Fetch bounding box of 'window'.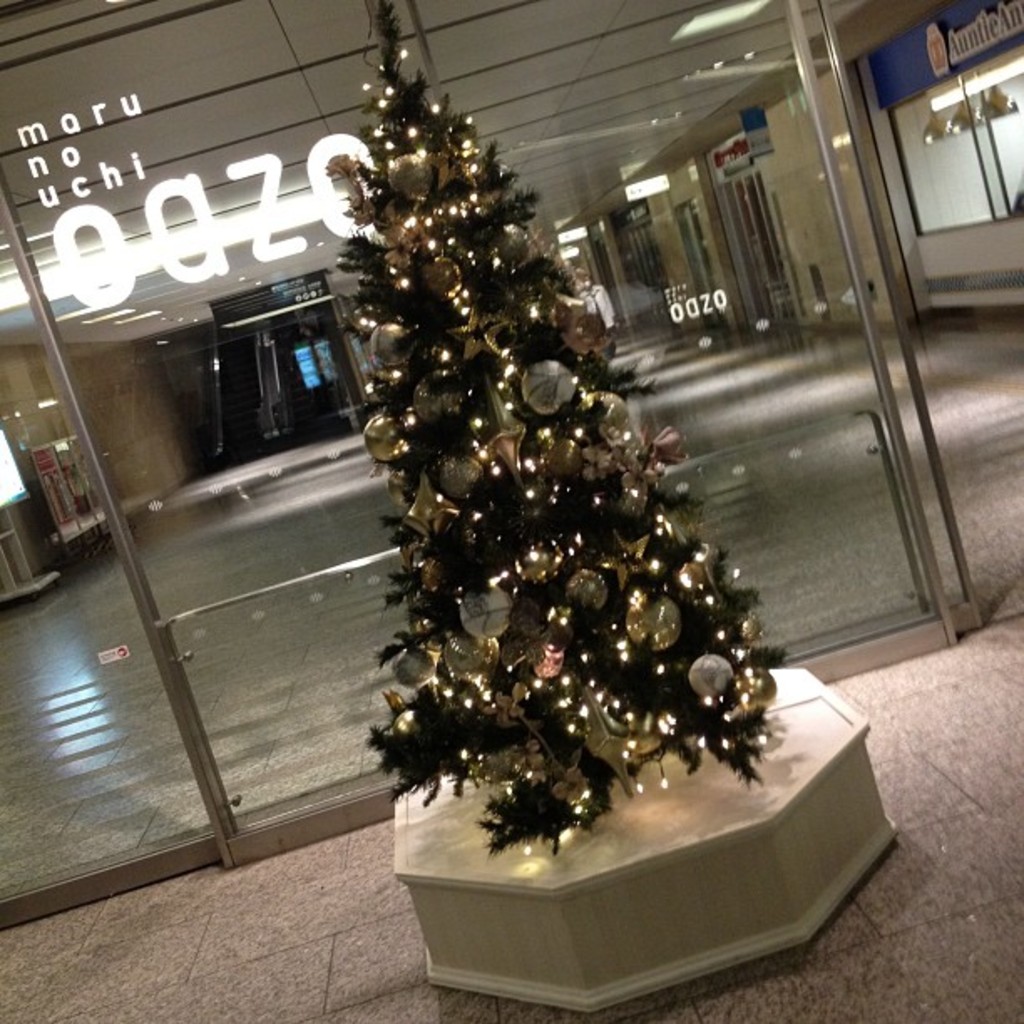
Bbox: [893, 50, 1022, 228].
